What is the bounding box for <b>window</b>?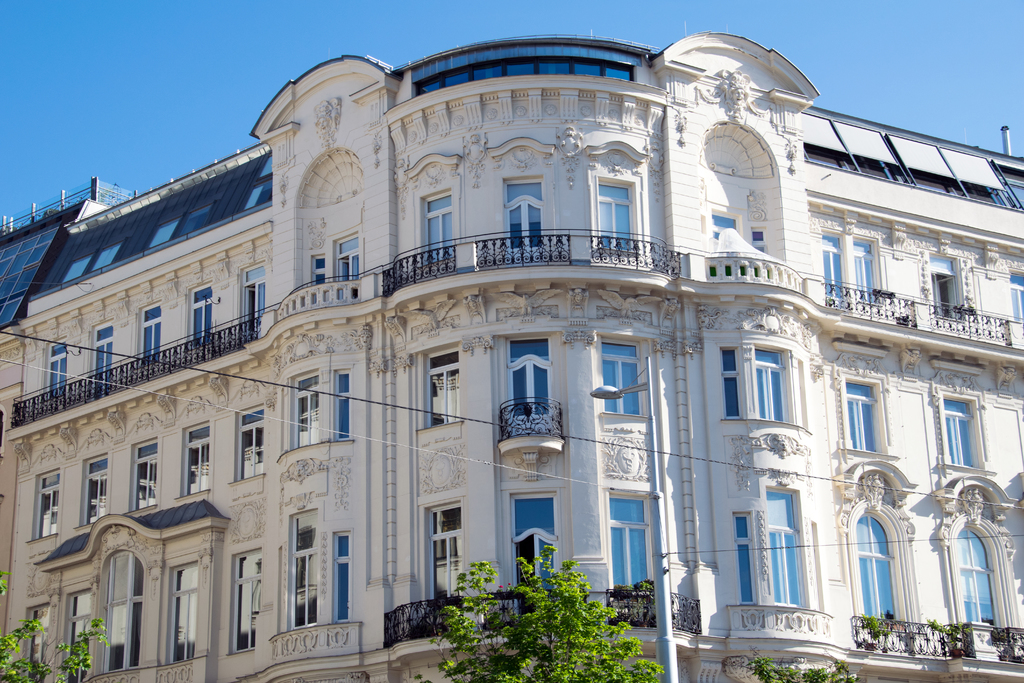
[1009,276,1023,323].
